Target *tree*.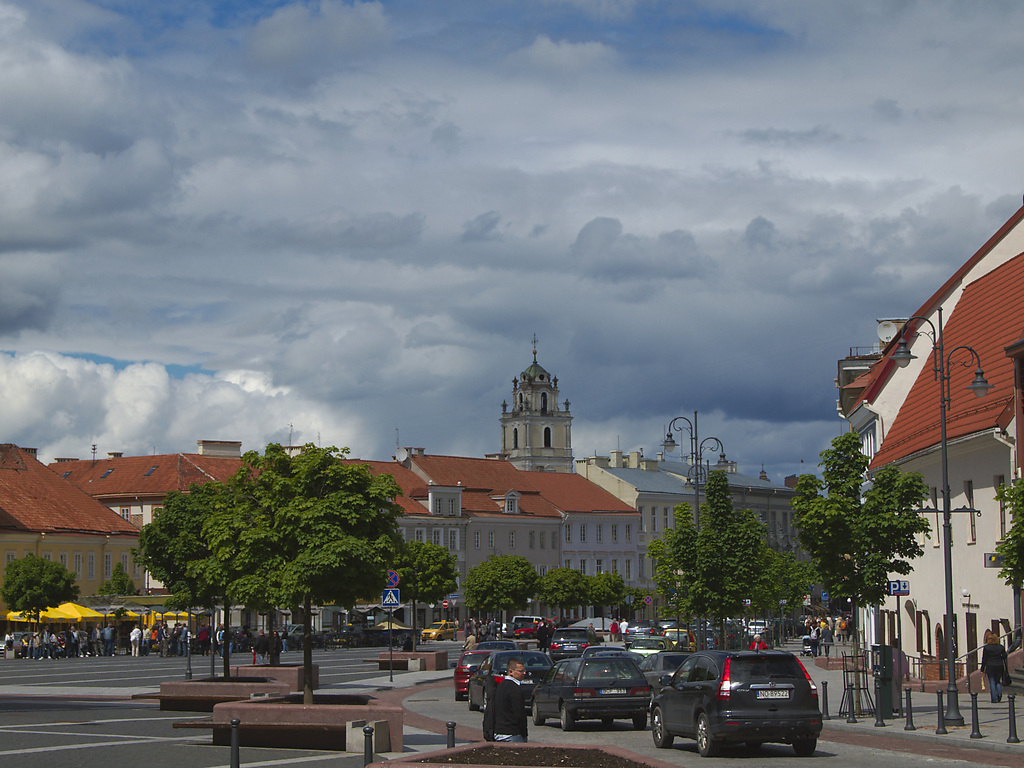
Target region: left=285, top=440, right=403, bottom=643.
